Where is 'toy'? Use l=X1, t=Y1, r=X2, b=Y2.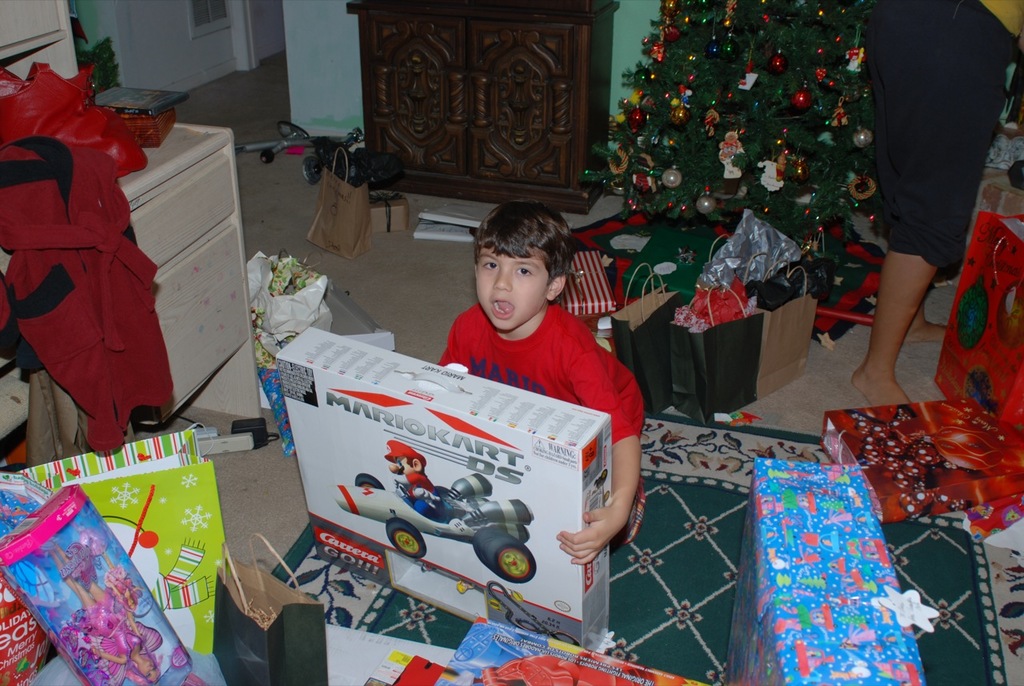
l=334, t=440, r=540, b=586.
